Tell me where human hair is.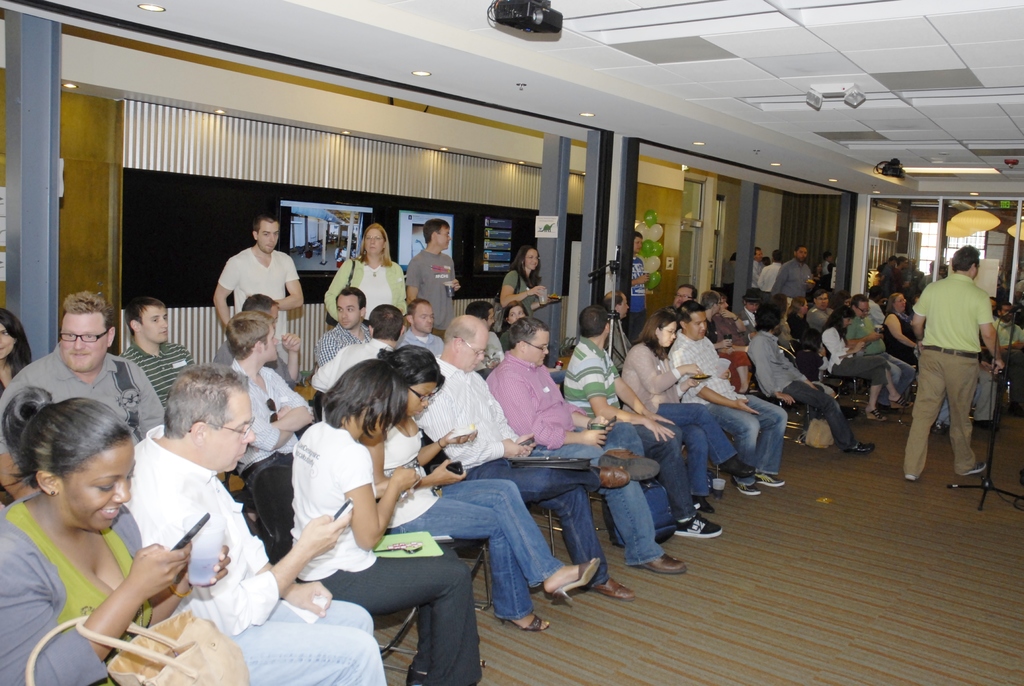
human hair is at (x1=0, y1=309, x2=33, y2=381).
